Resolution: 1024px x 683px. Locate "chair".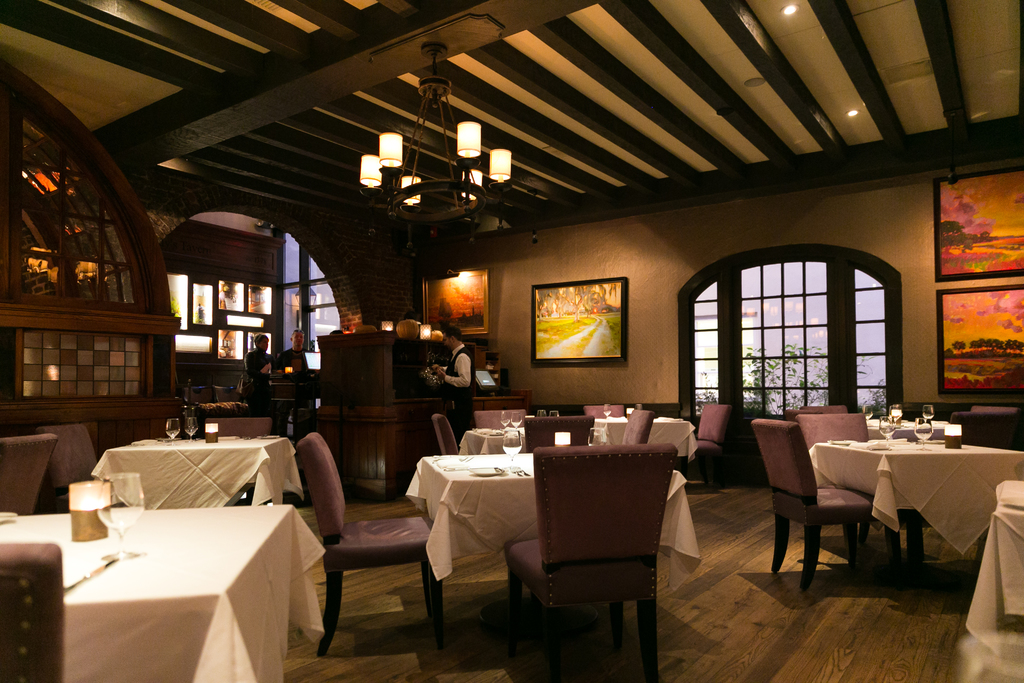
Rect(435, 413, 461, 459).
